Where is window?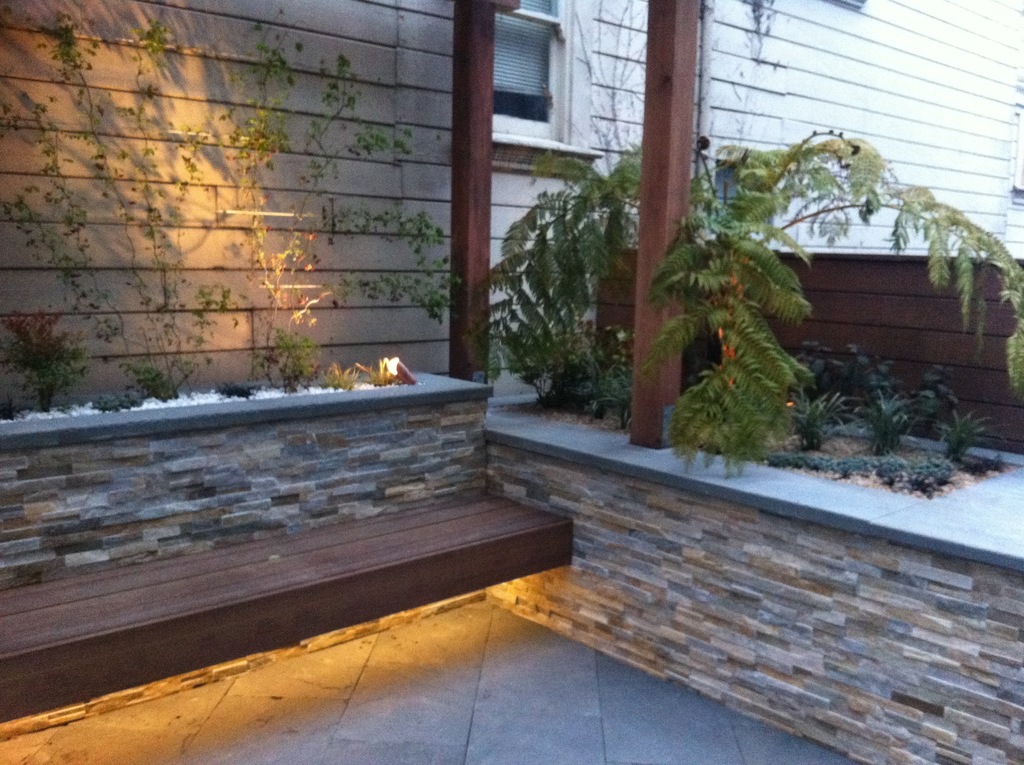
468/0/567/129.
